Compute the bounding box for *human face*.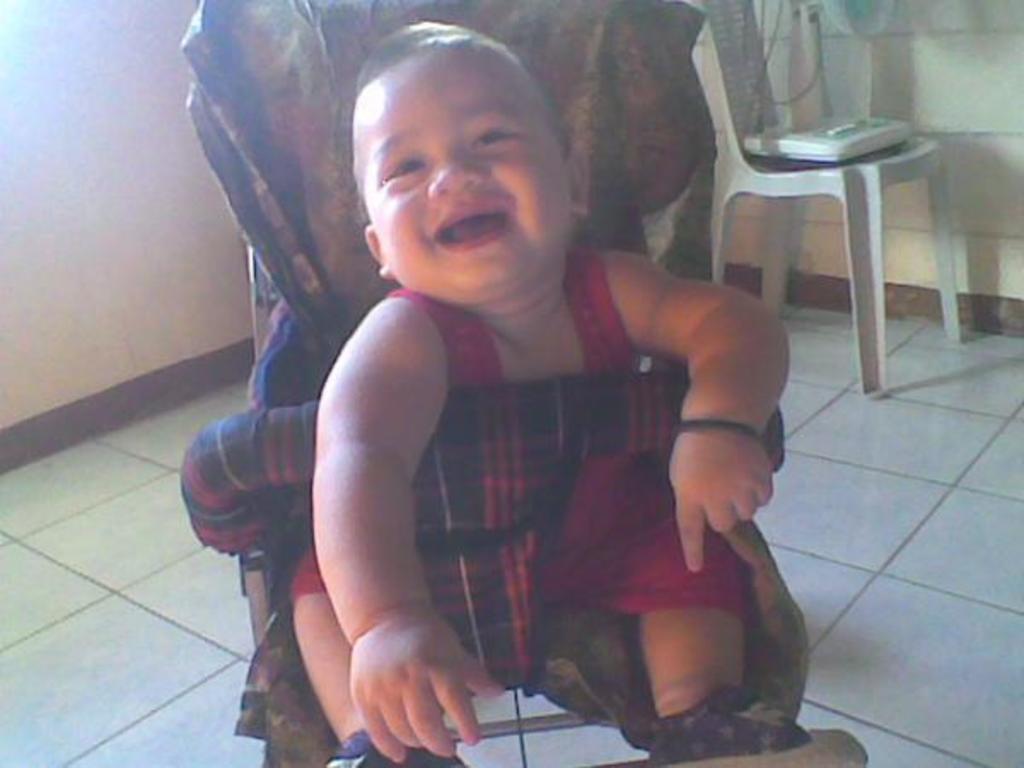
box=[367, 41, 572, 300].
